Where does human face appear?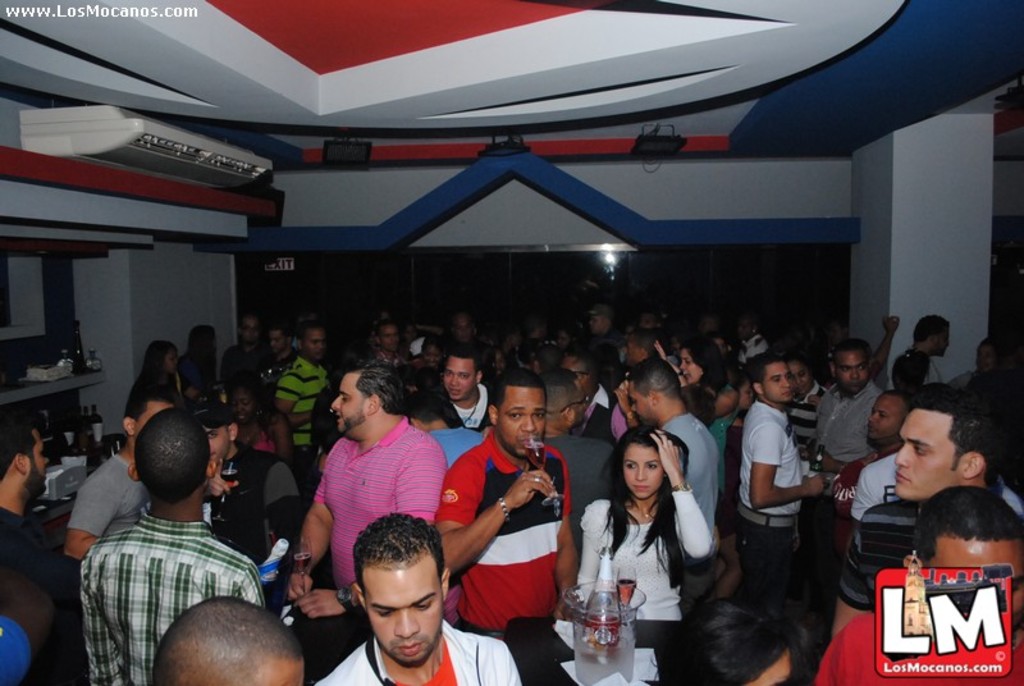
Appears at <region>124, 402, 180, 467</region>.
